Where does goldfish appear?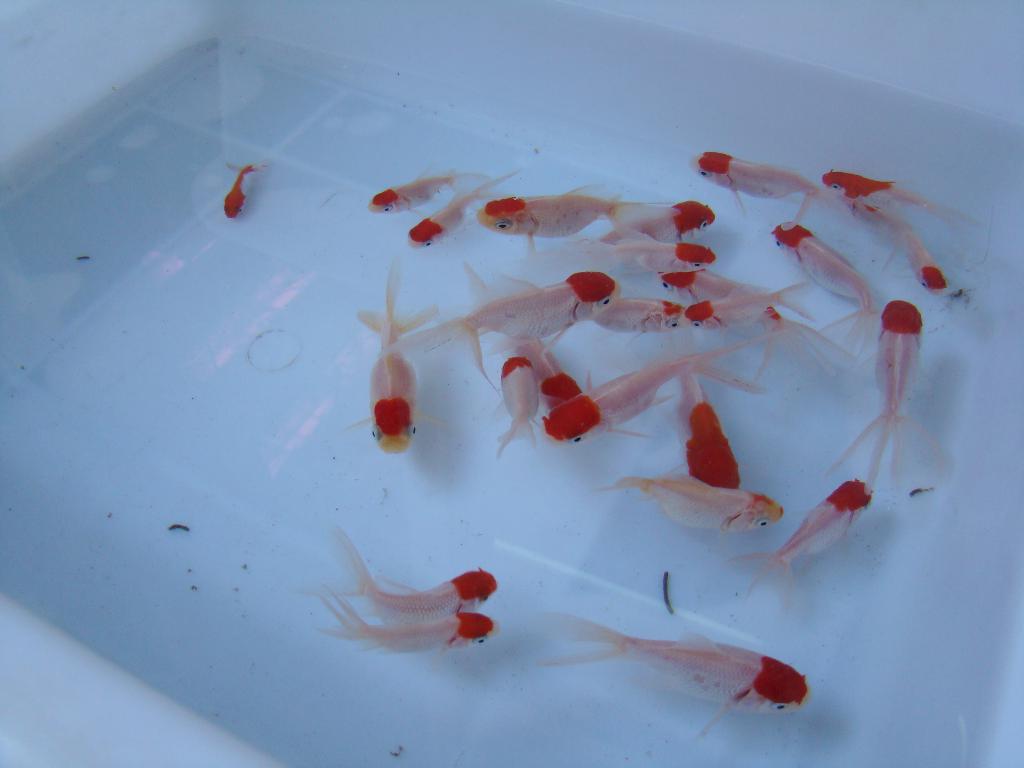
Appears at bbox=(302, 522, 500, 622).
